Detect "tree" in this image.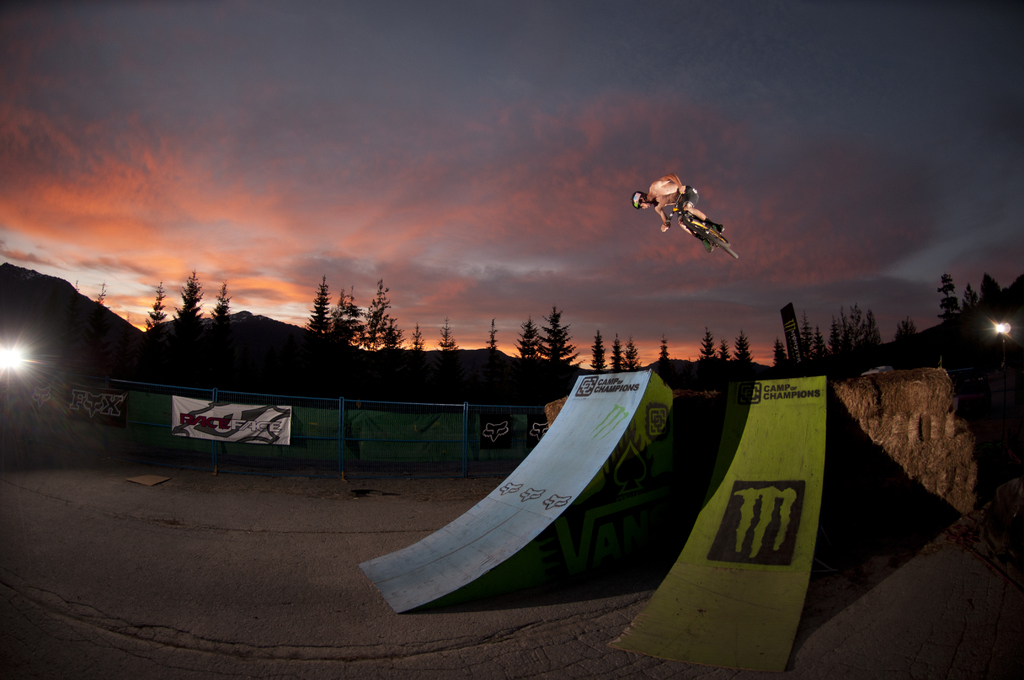
Detection: Rect(536, 311, 583, 366).
